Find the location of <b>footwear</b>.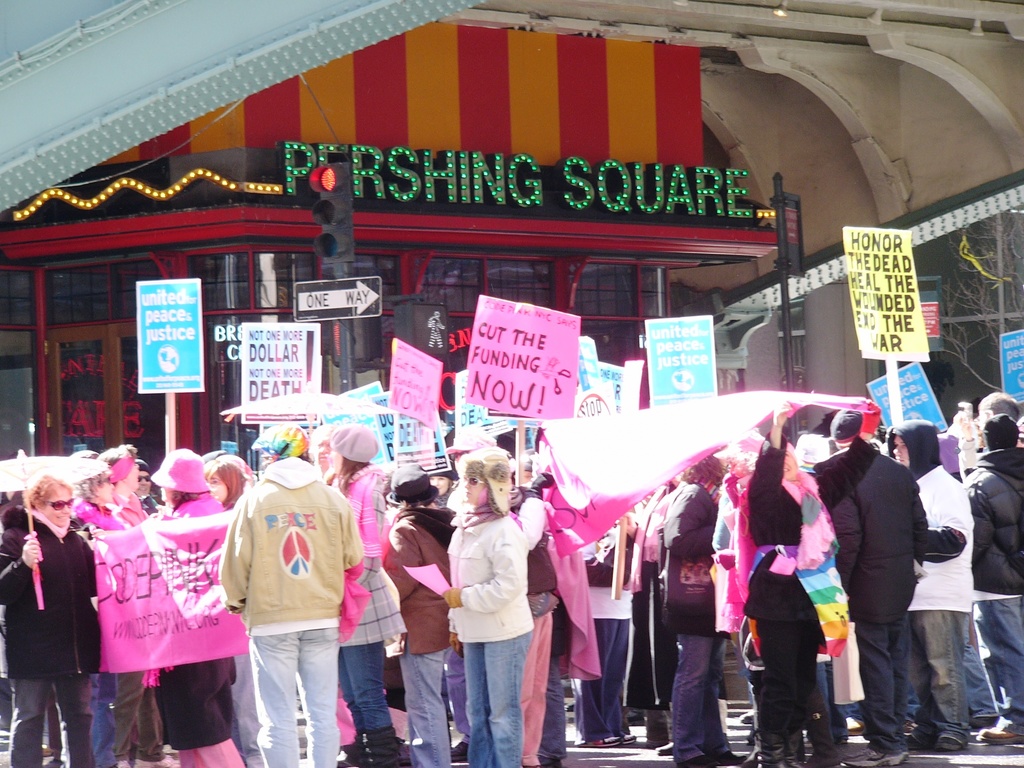
Location: x1=679 y1=757 x2=718 y2=767.
